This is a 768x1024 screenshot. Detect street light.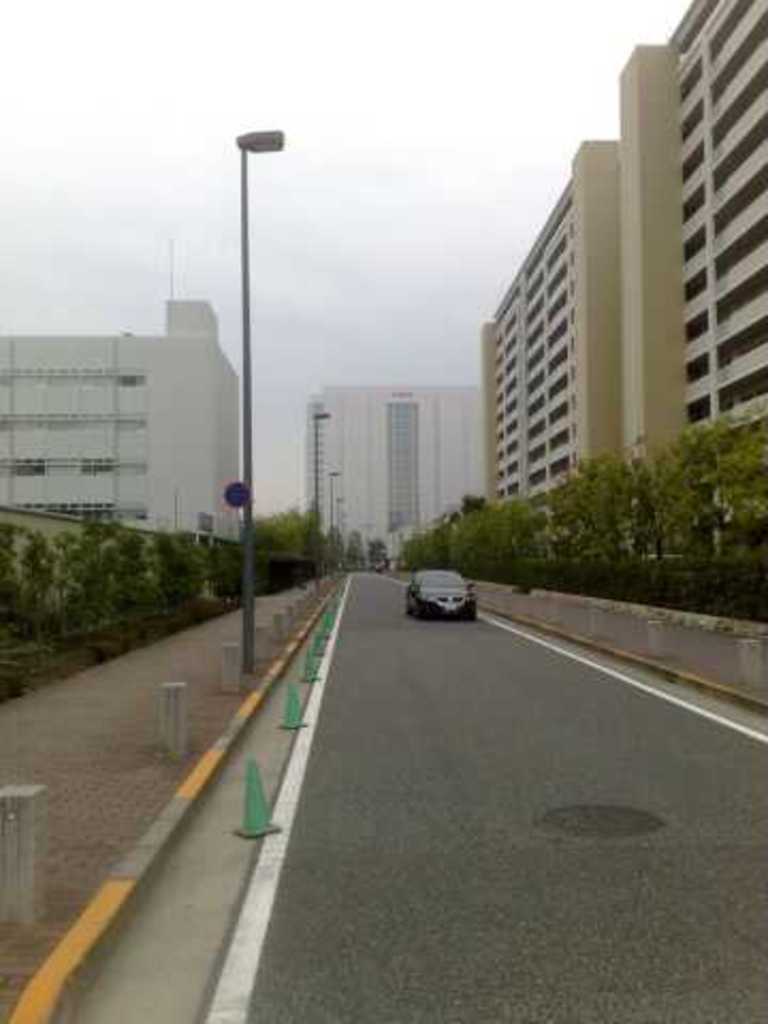
[224, 119, 286, 681].
